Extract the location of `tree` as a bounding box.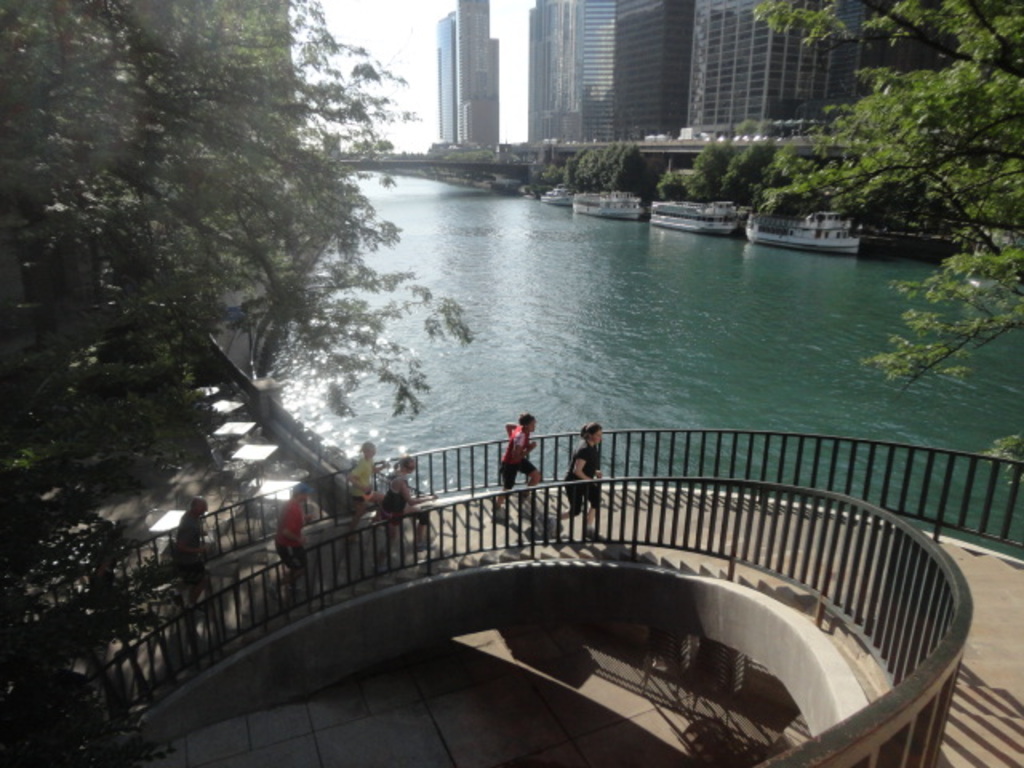
(750,0,1022,405).
